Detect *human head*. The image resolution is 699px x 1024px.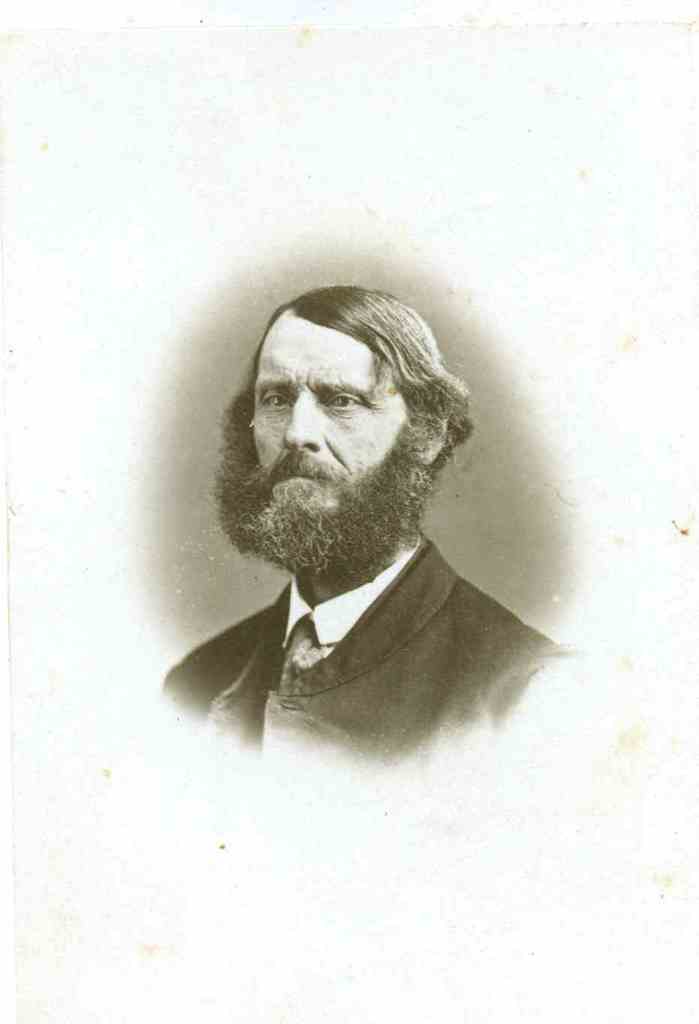
select_region(215, 286, 495, 598).
